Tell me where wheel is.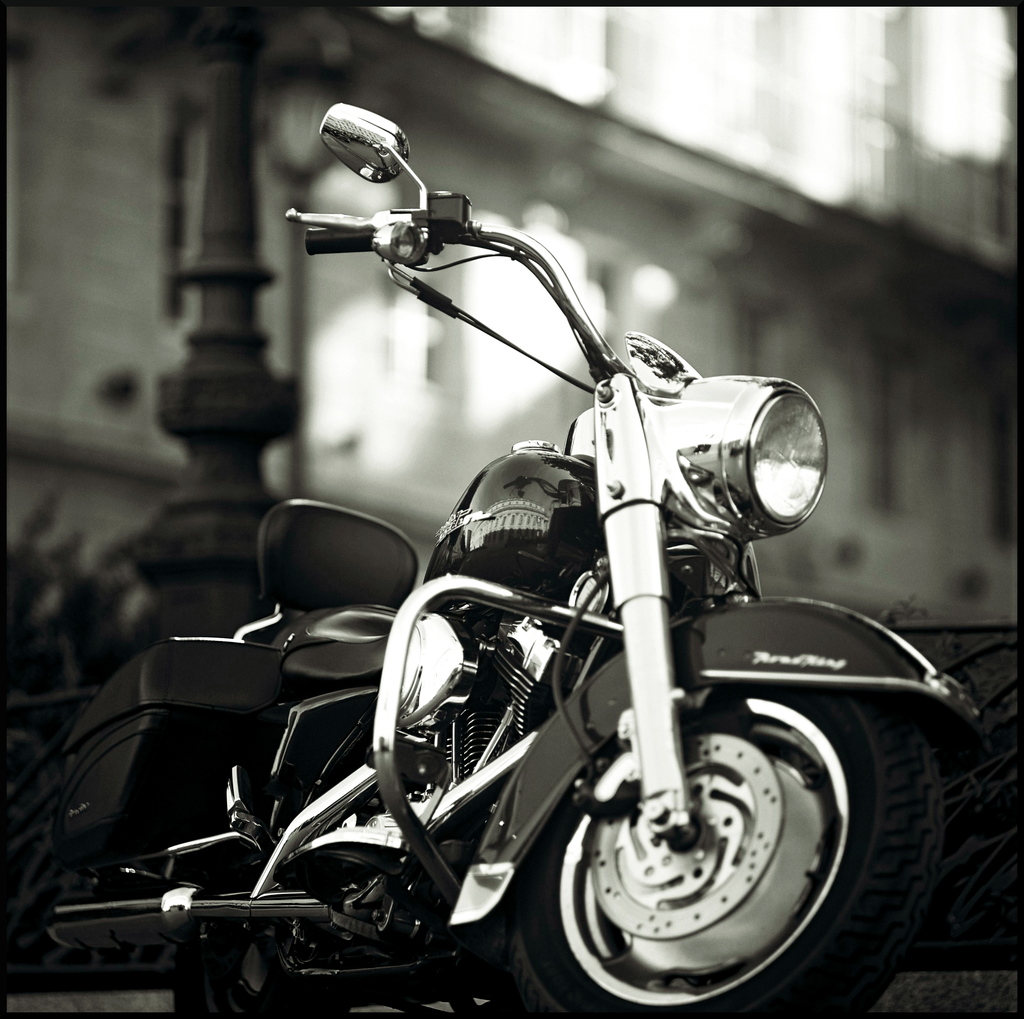
wheel is at {"x1": 487, "y1": 607, "x2": 964, "y2": 1018}.
